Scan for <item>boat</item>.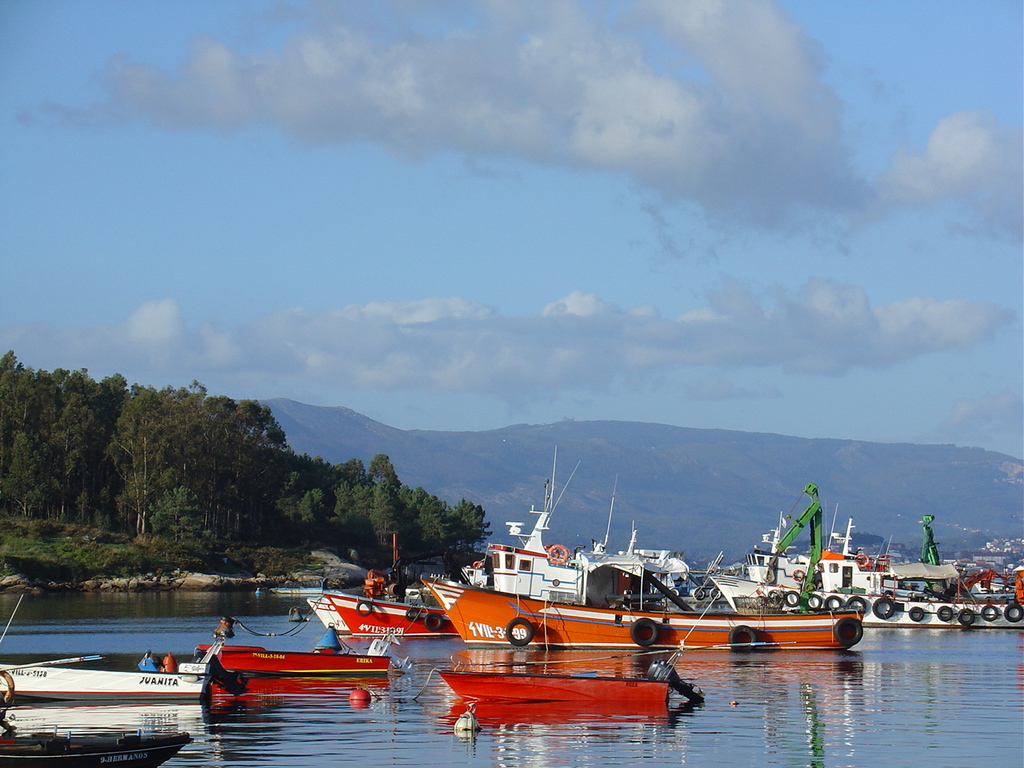
Scan result: BBox(306, 574, 458, 640).
